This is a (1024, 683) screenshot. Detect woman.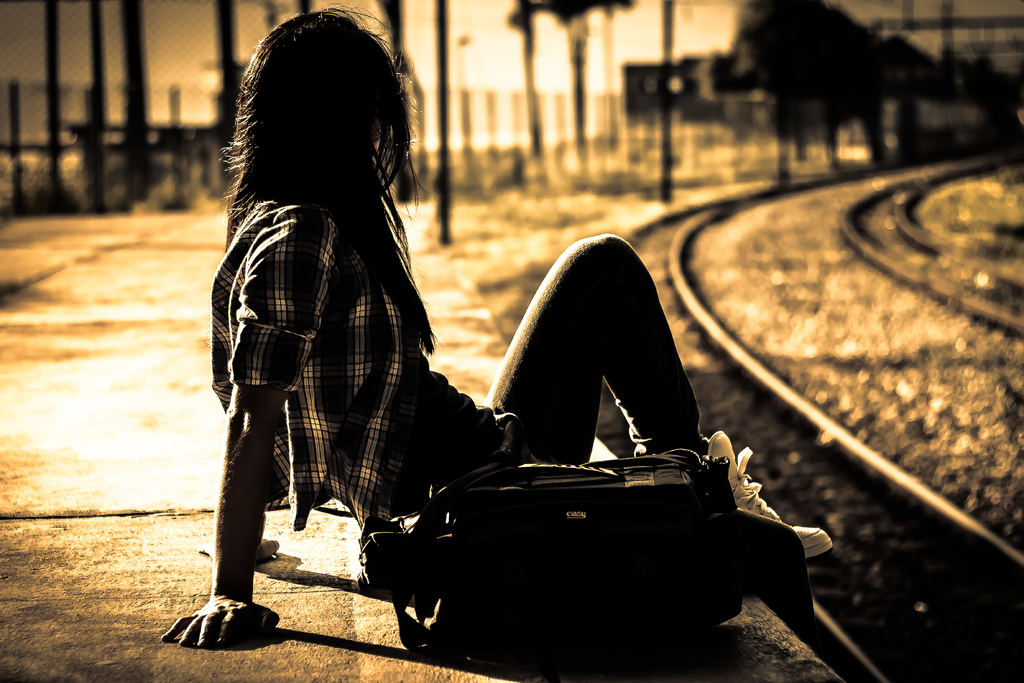
223,73,753,676.
